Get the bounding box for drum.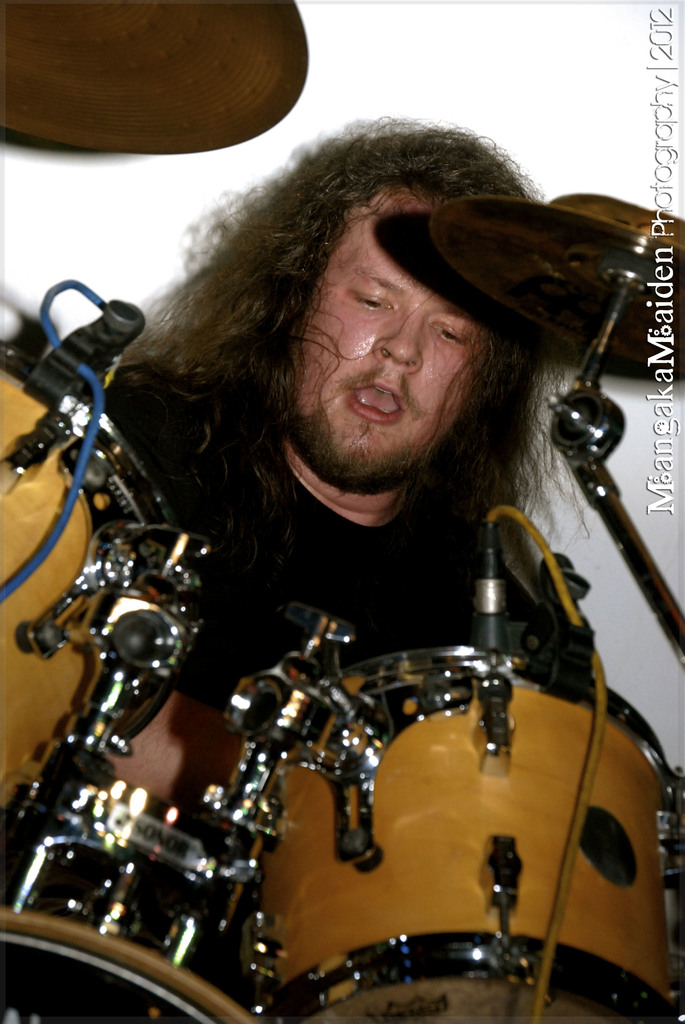
(0, 170, 684, 1023).
